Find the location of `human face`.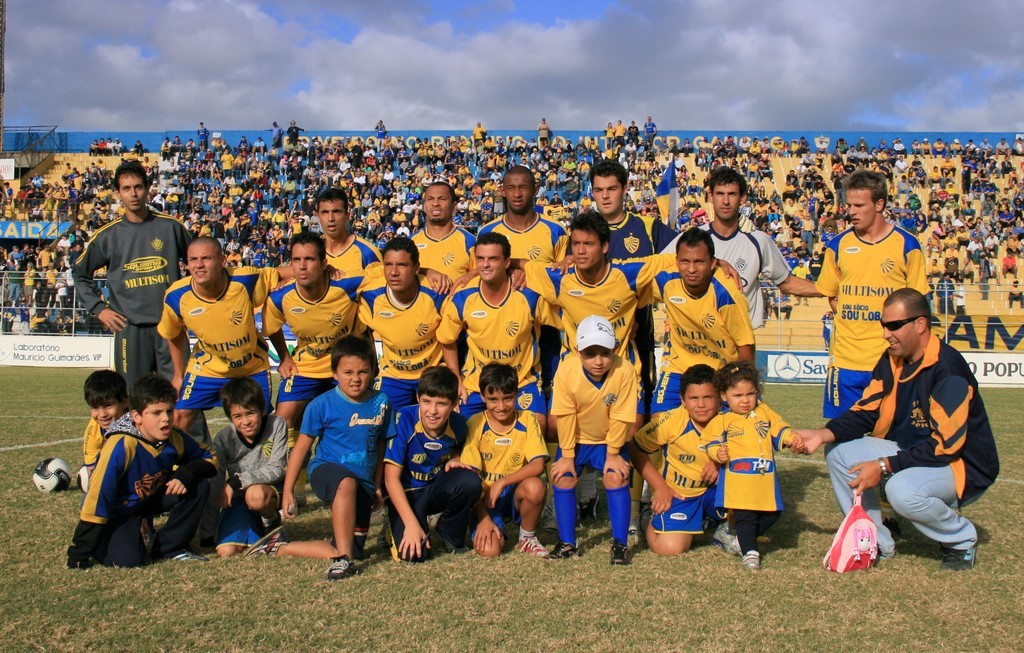
Location: bbox=[501, 173, 533, 214].
